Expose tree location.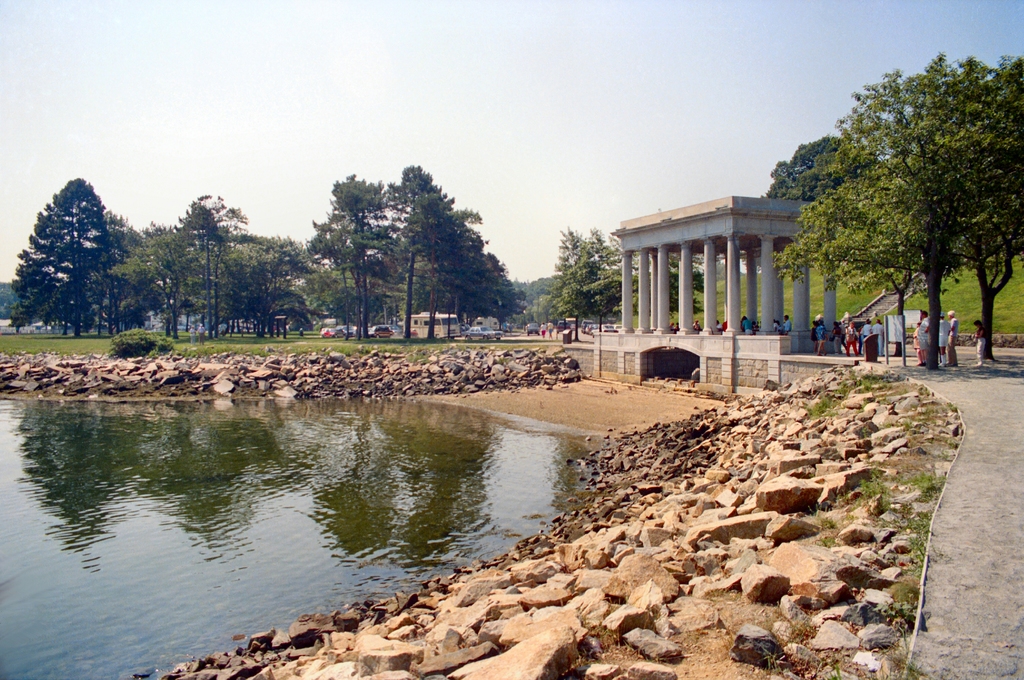
Exposed at {"left": 776, "top": 53, "right": 990, "bottom": 349}.
